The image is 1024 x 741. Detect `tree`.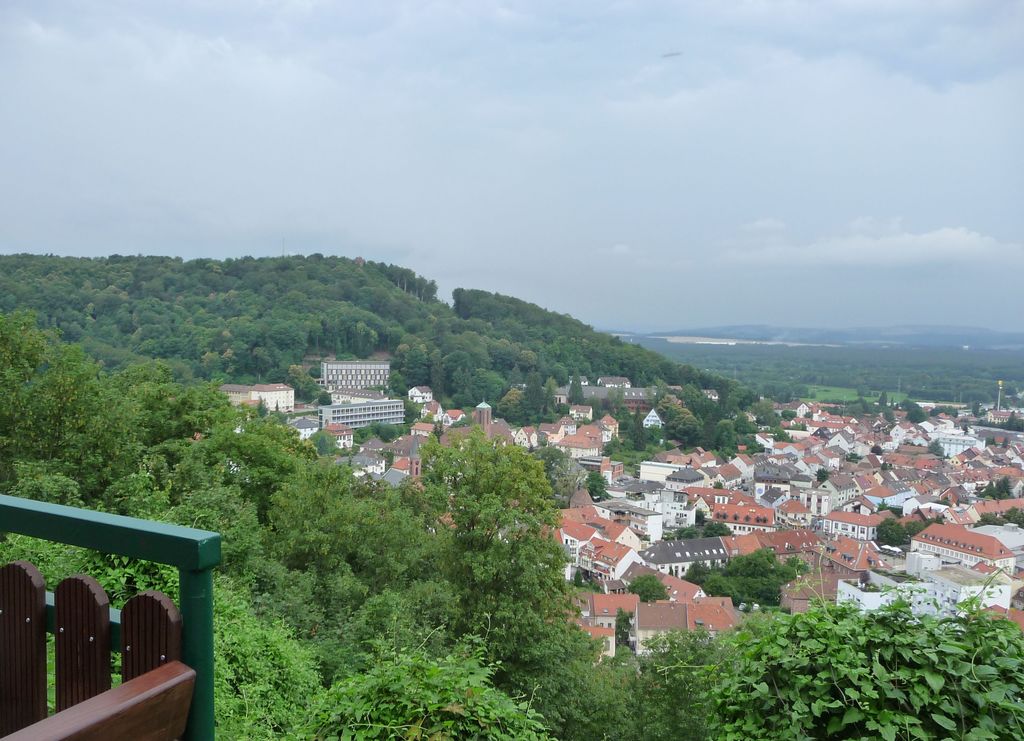
Detection: 902, 396, 923, 426.
